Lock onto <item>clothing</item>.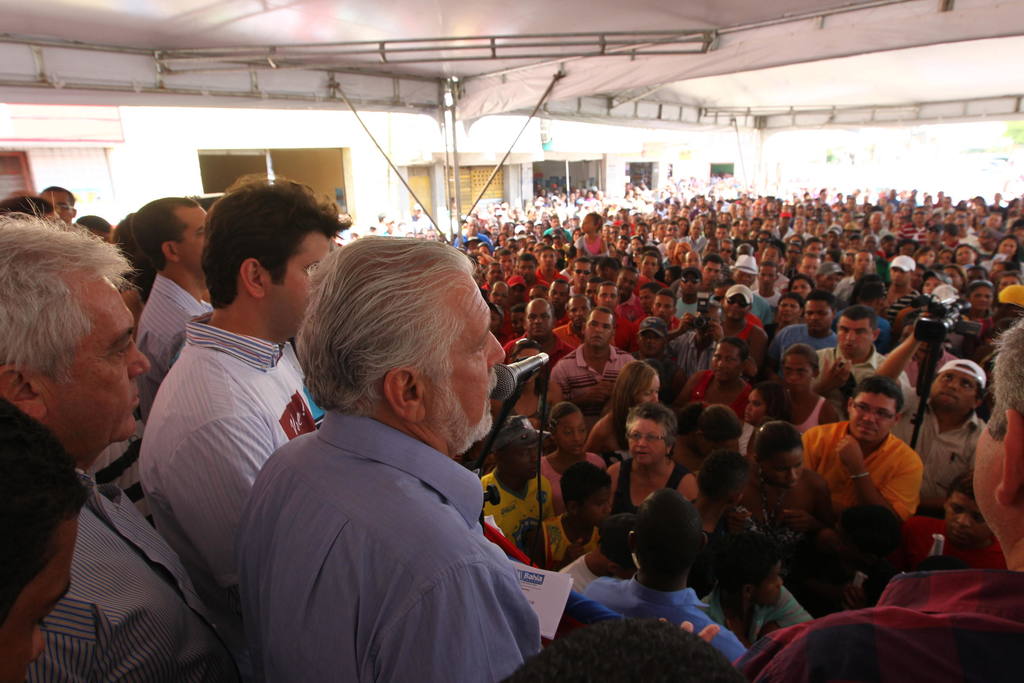
Locked: crop(883, 364, 974, 519).
